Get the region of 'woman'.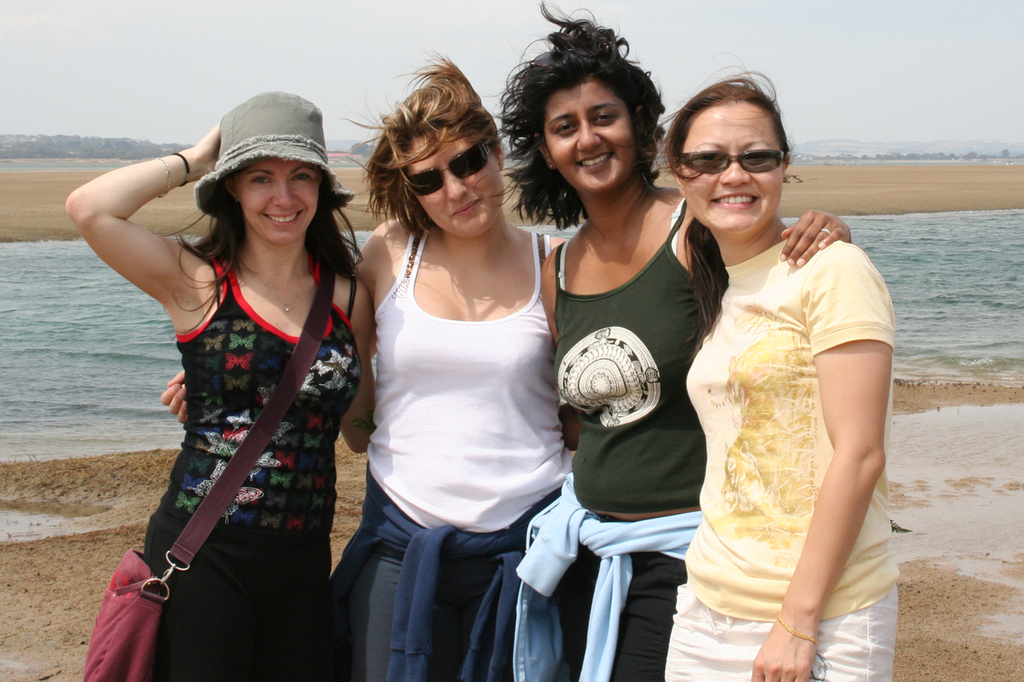
crop(160, 60, 570, 681).
